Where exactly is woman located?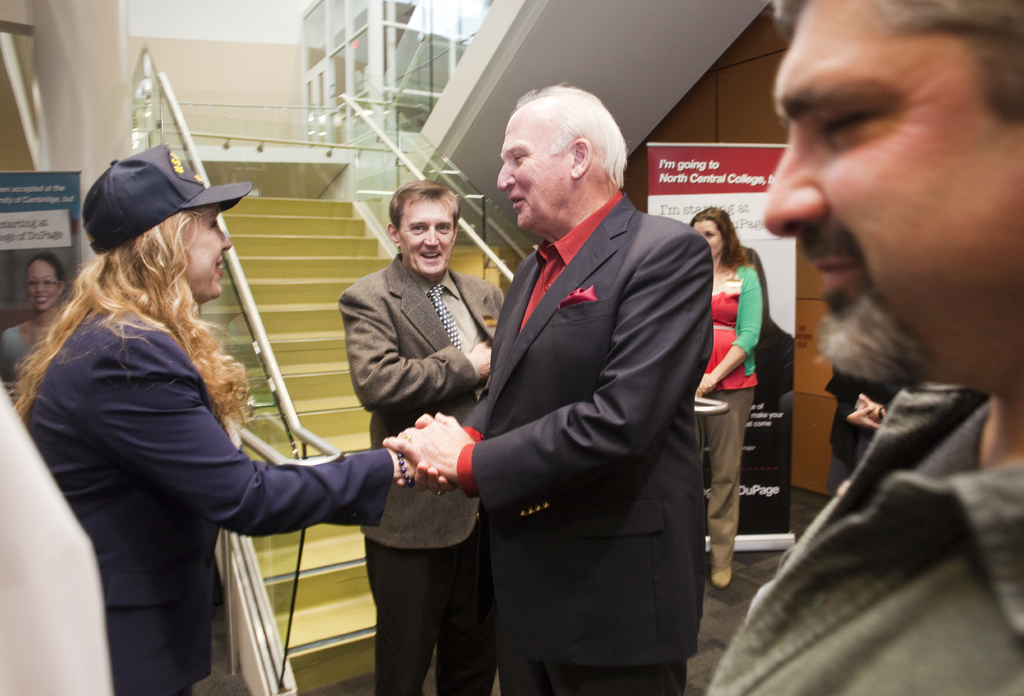
Its bounding box is BBox(0, 249, 75, 384).
